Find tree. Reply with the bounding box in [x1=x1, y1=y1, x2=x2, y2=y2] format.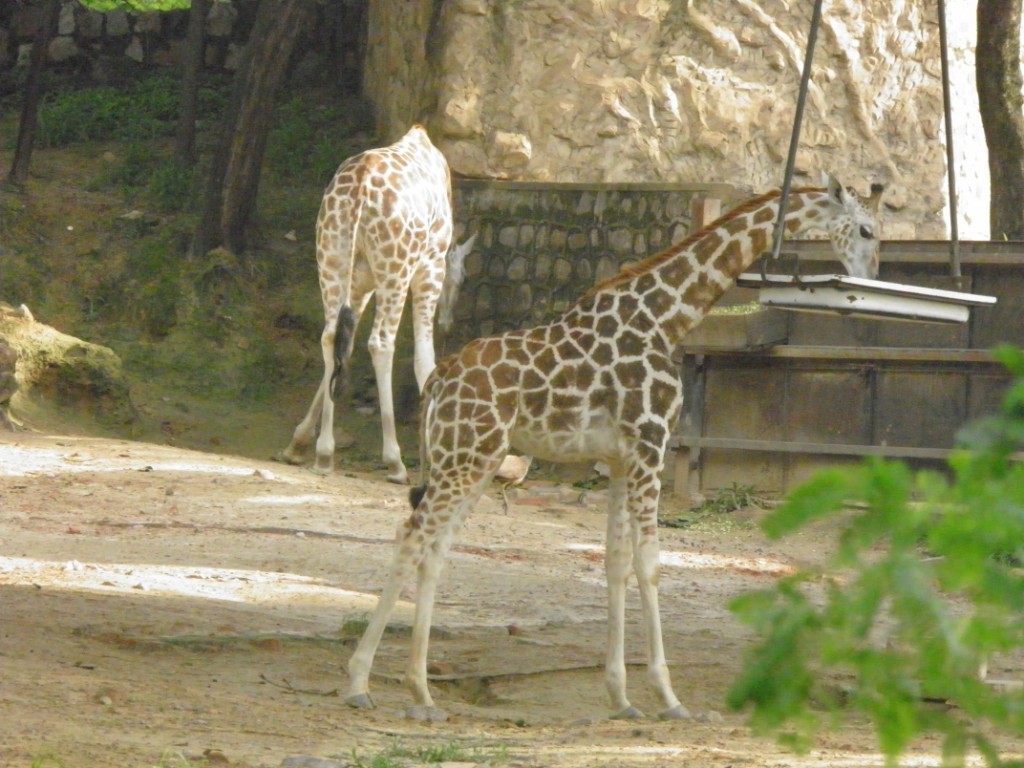
[x1=4, y1=0, x2=52, y2=185].
